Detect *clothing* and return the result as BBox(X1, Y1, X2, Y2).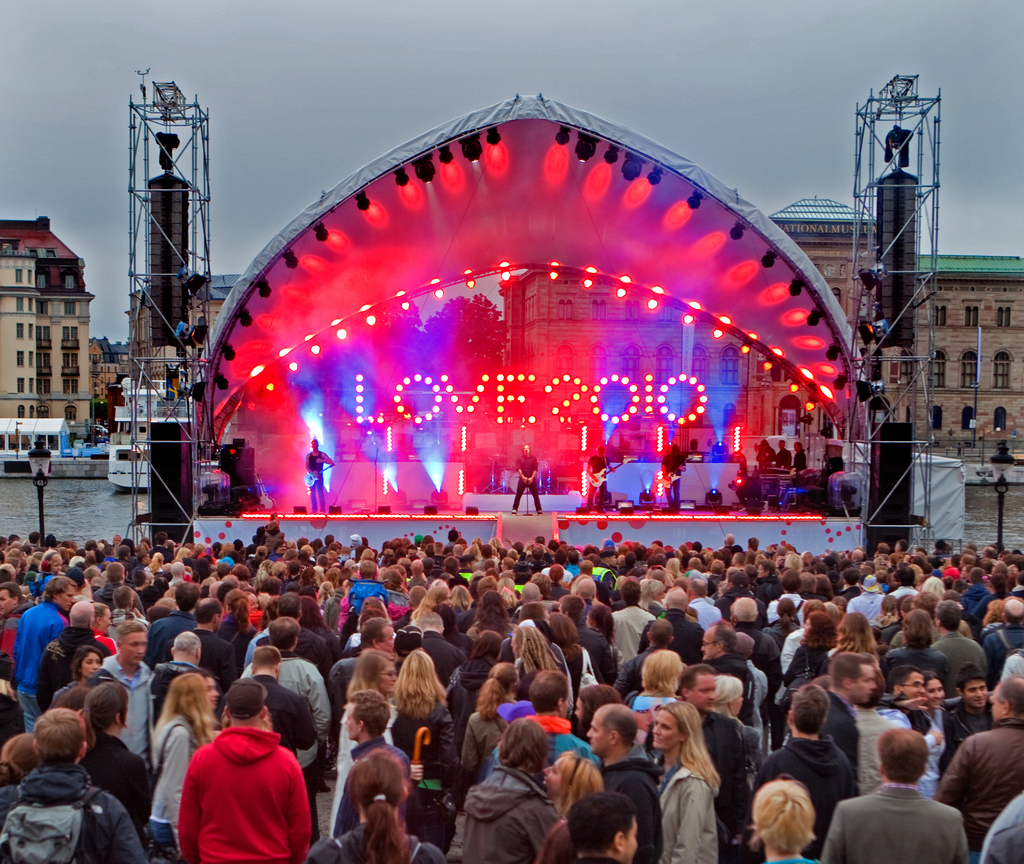
BBox(388, 692, 449, 786).
